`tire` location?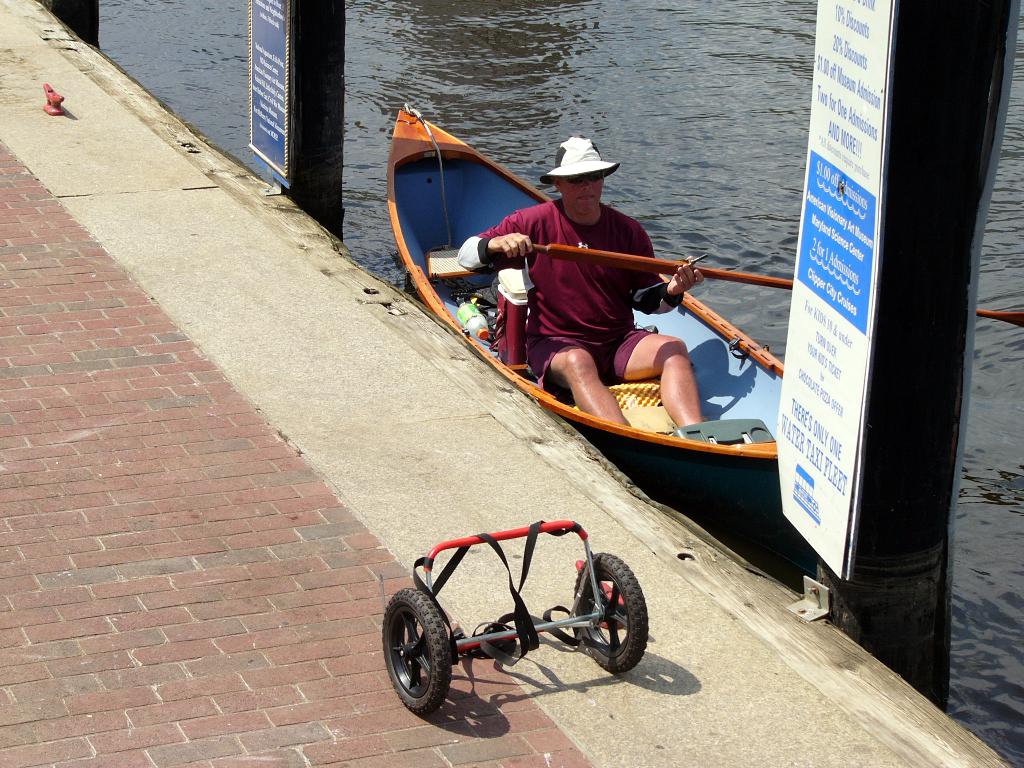
x1=382 y1=589 x2=452 y2=712
